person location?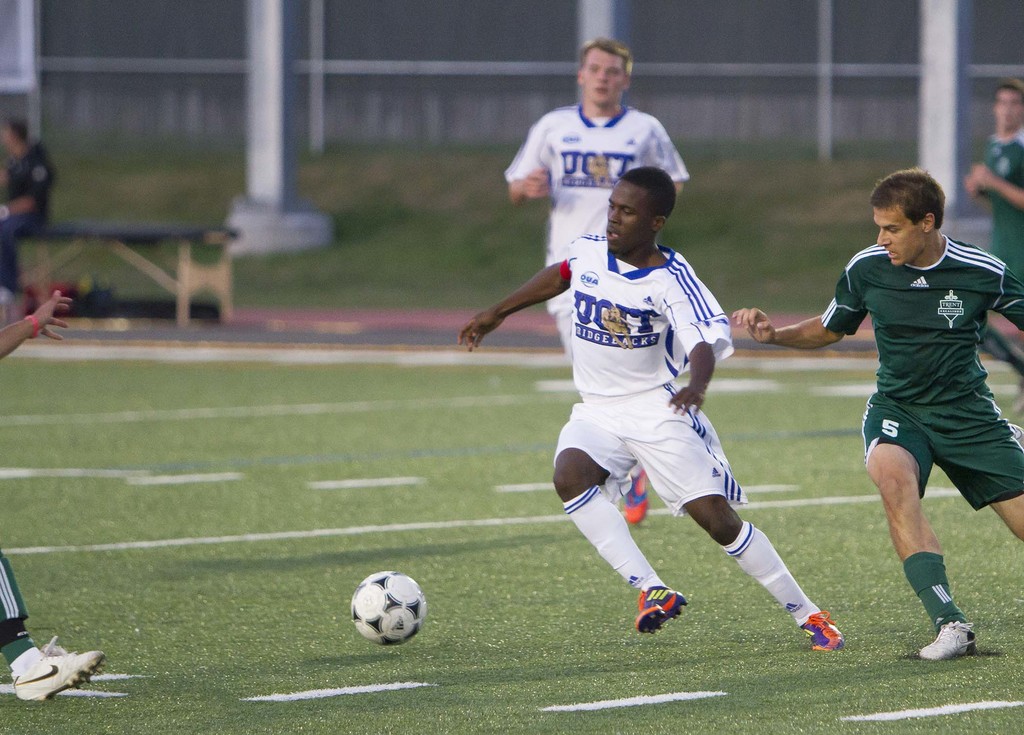
x1=968 y1=84 x2=1023 y2=316
